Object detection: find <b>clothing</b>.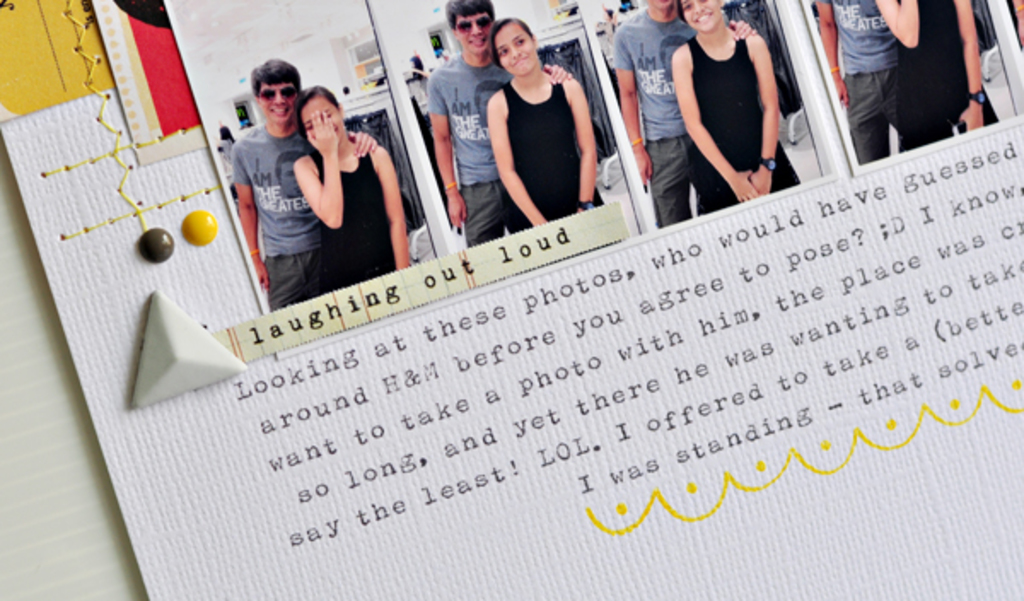
261,248,317,311.
